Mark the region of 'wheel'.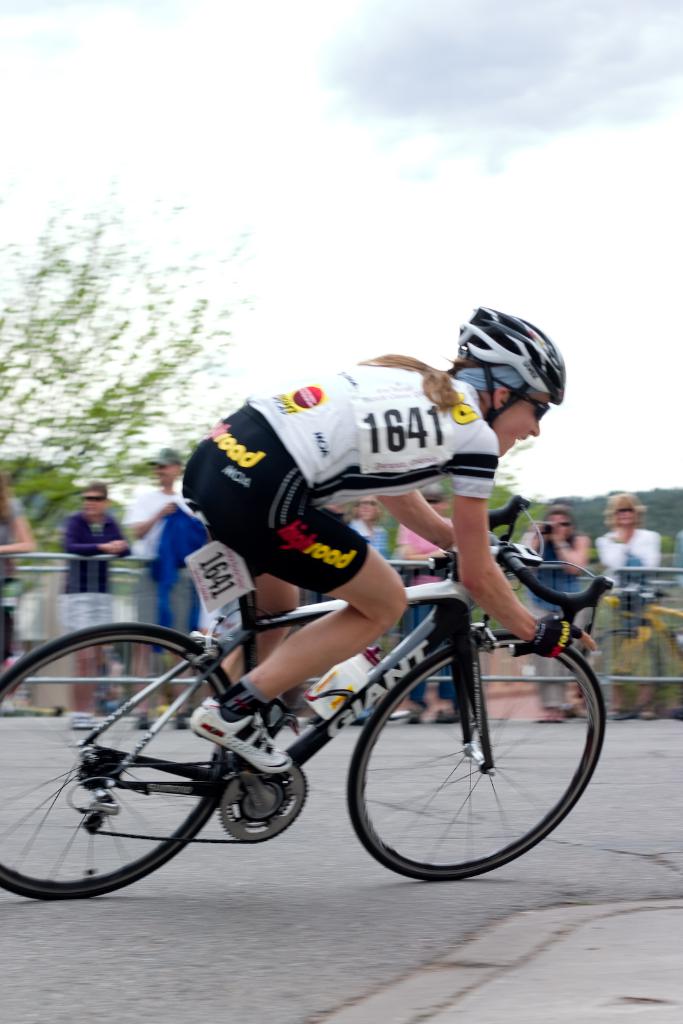
Region: (0,622,239,899).
